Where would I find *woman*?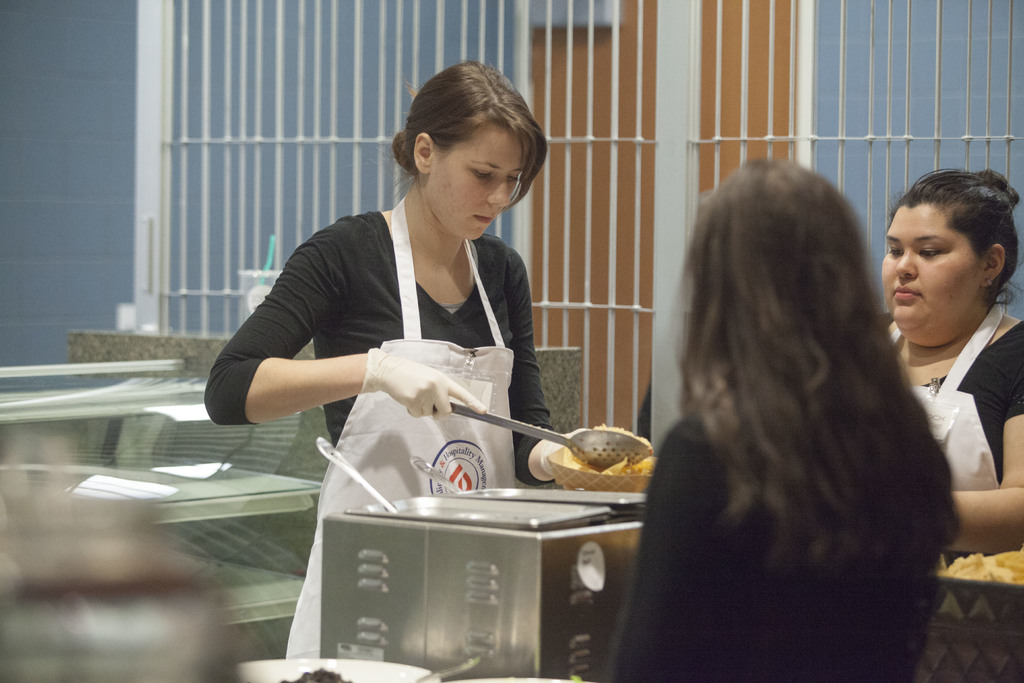
At (left=875, top=169, right=1023, bottom=554).
